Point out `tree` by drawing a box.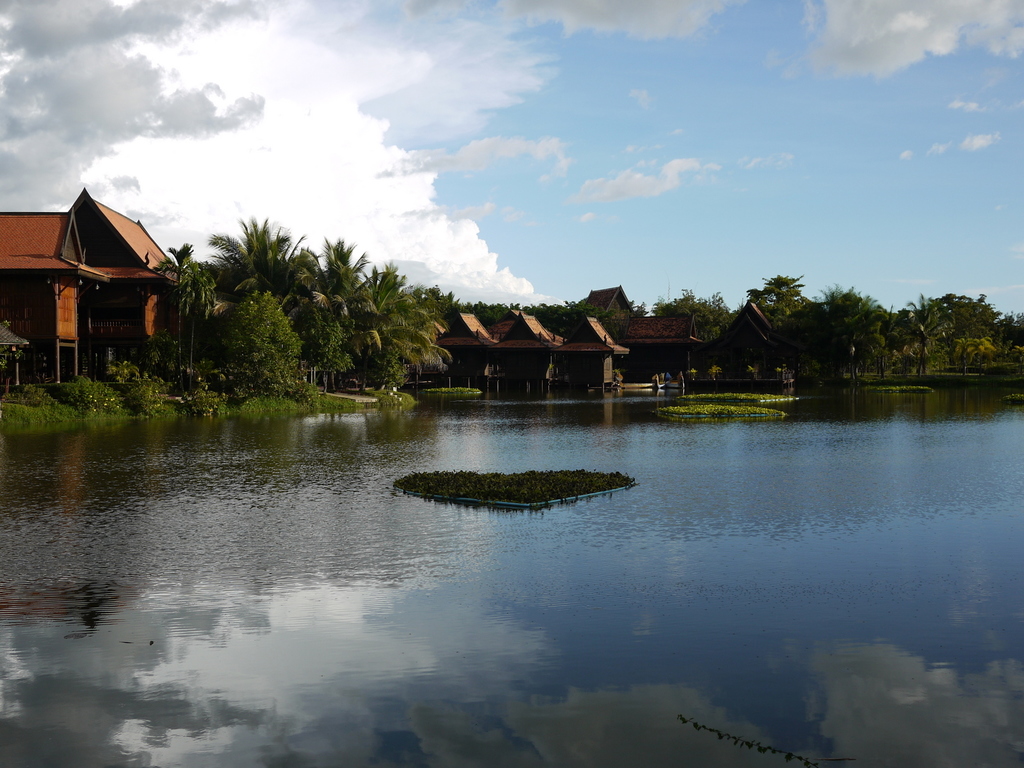
<bbox>195, 289, 301, 394</bbox>.
